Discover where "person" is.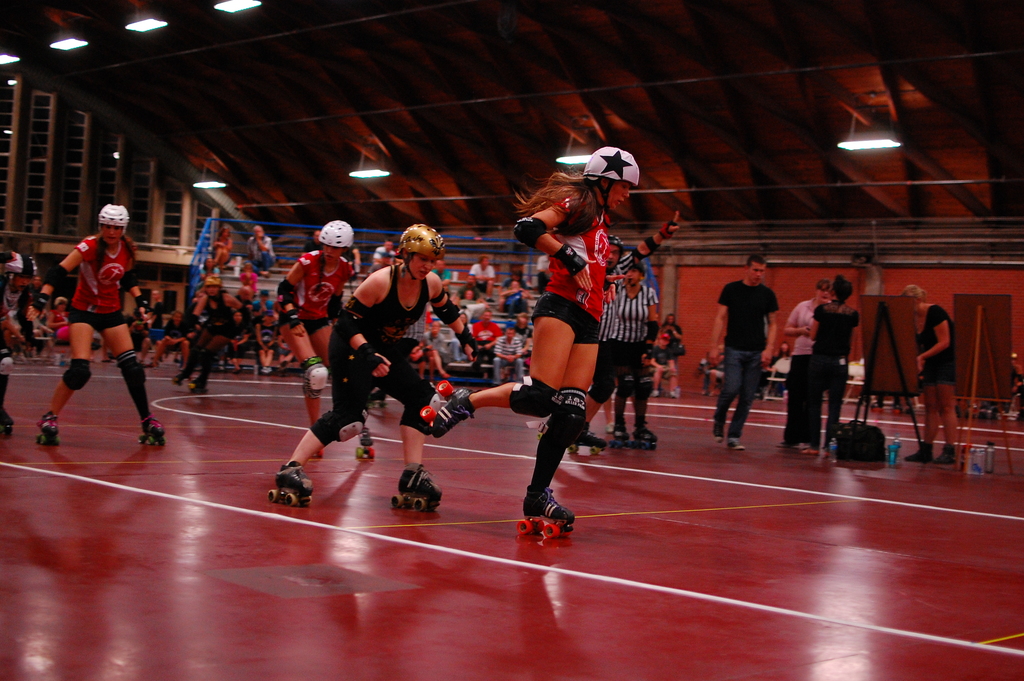
Discovered at rect(815, 274, 859, 444).
